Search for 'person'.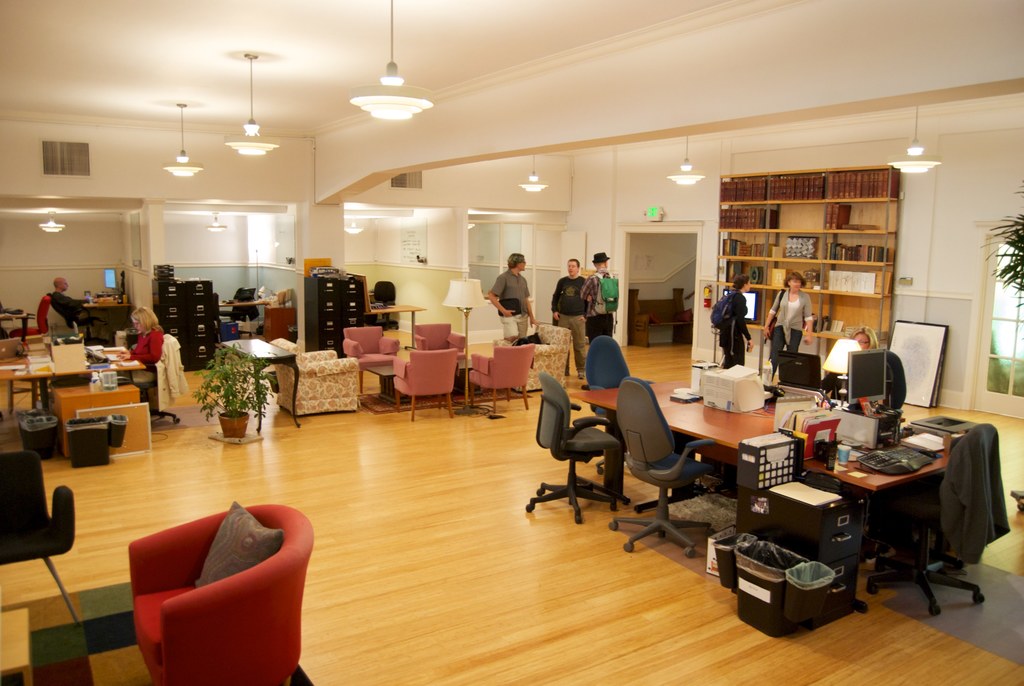
Found at (578,255,622,342).
